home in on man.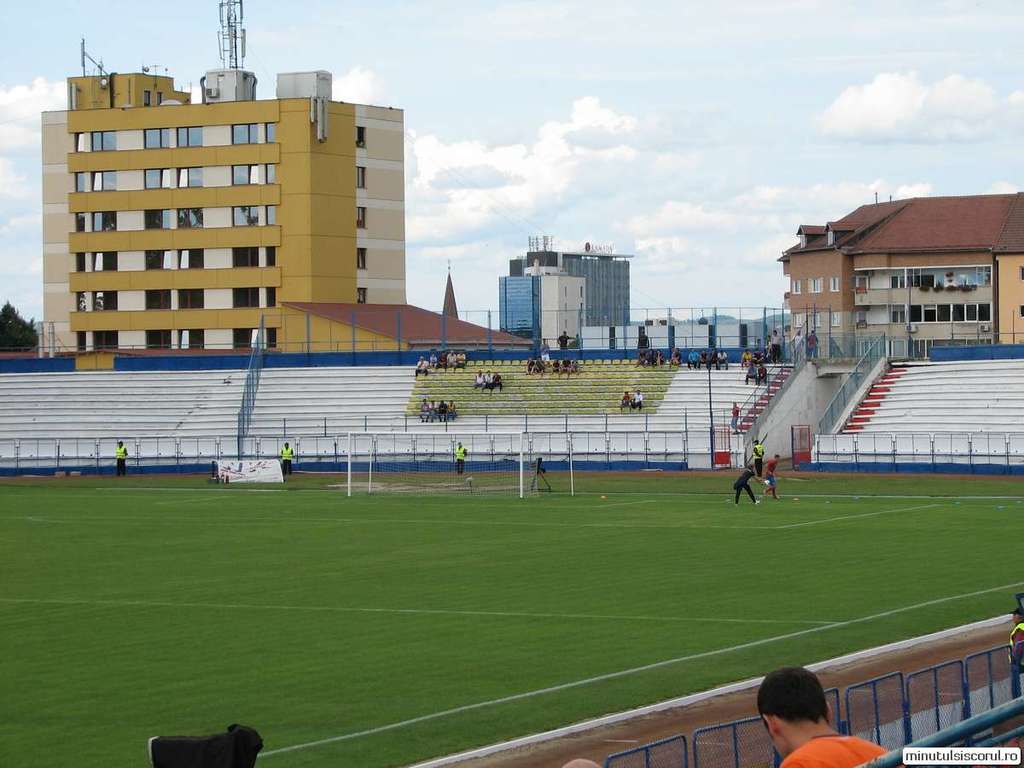
Homed in at <region>279, 441, 294, 476</region>.
